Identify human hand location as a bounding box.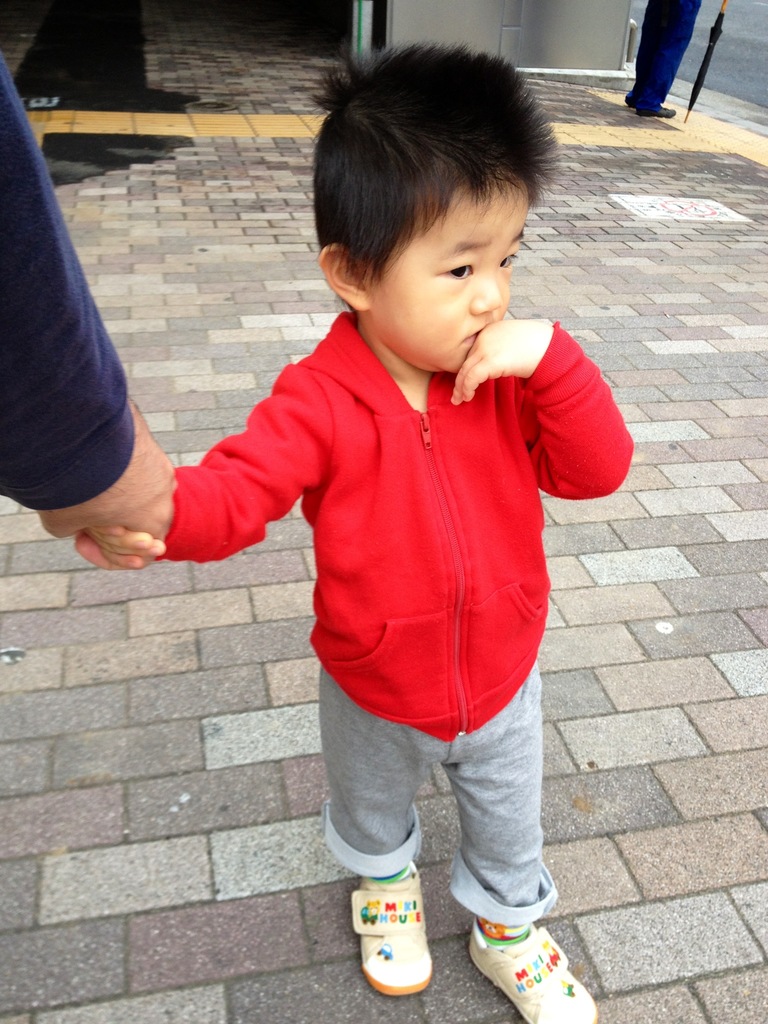
451 318 552 407.
